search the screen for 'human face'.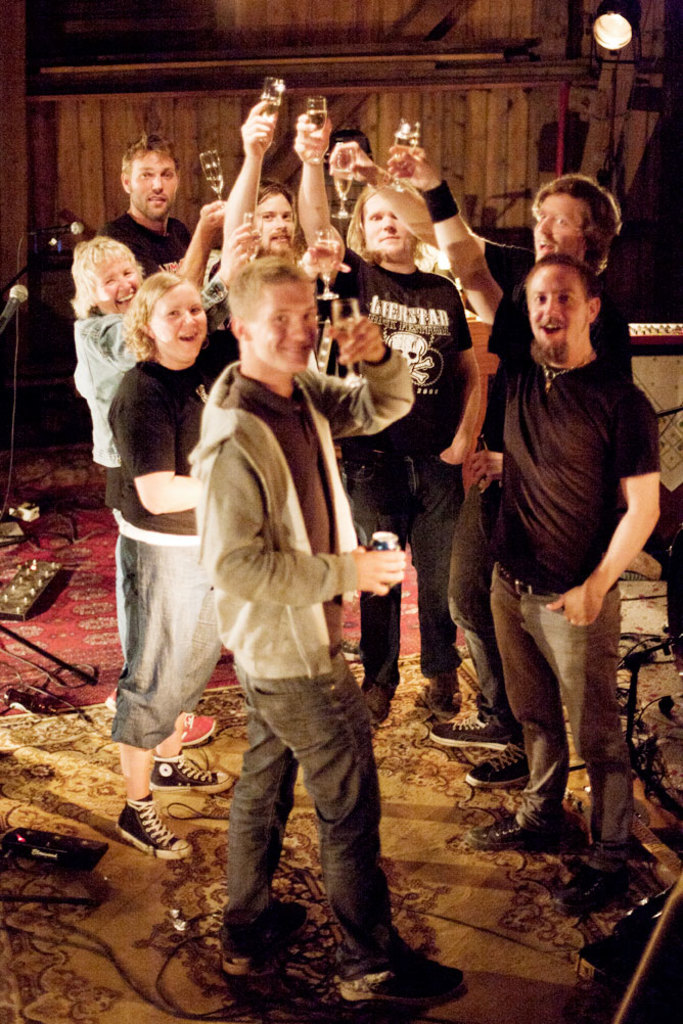
Found at 133 148 182 219.
